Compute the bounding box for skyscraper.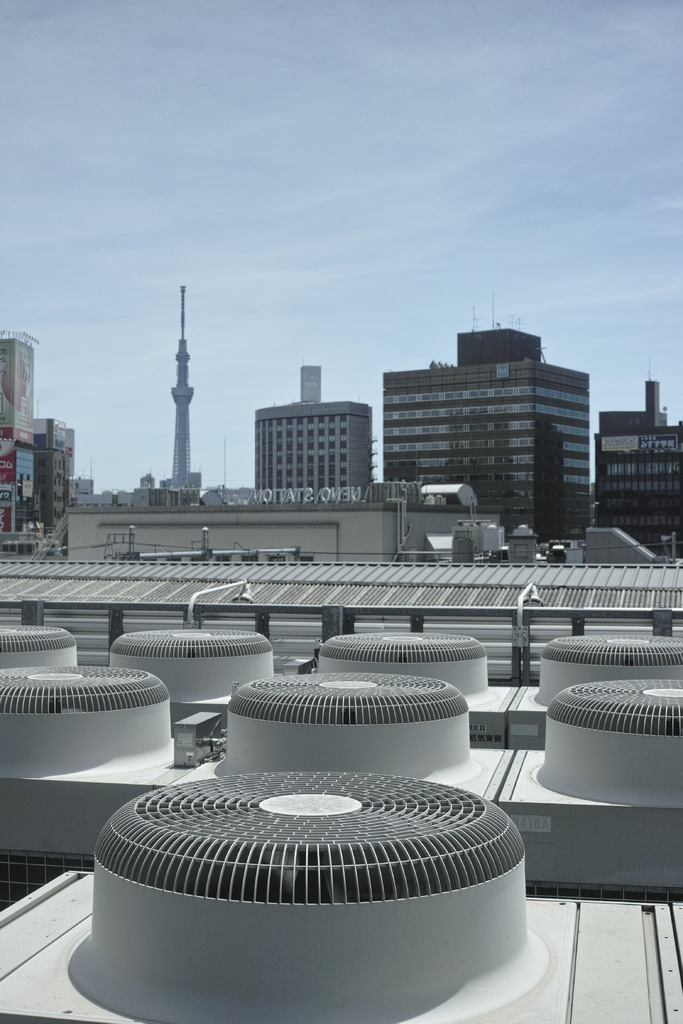
0:332:42:523.
